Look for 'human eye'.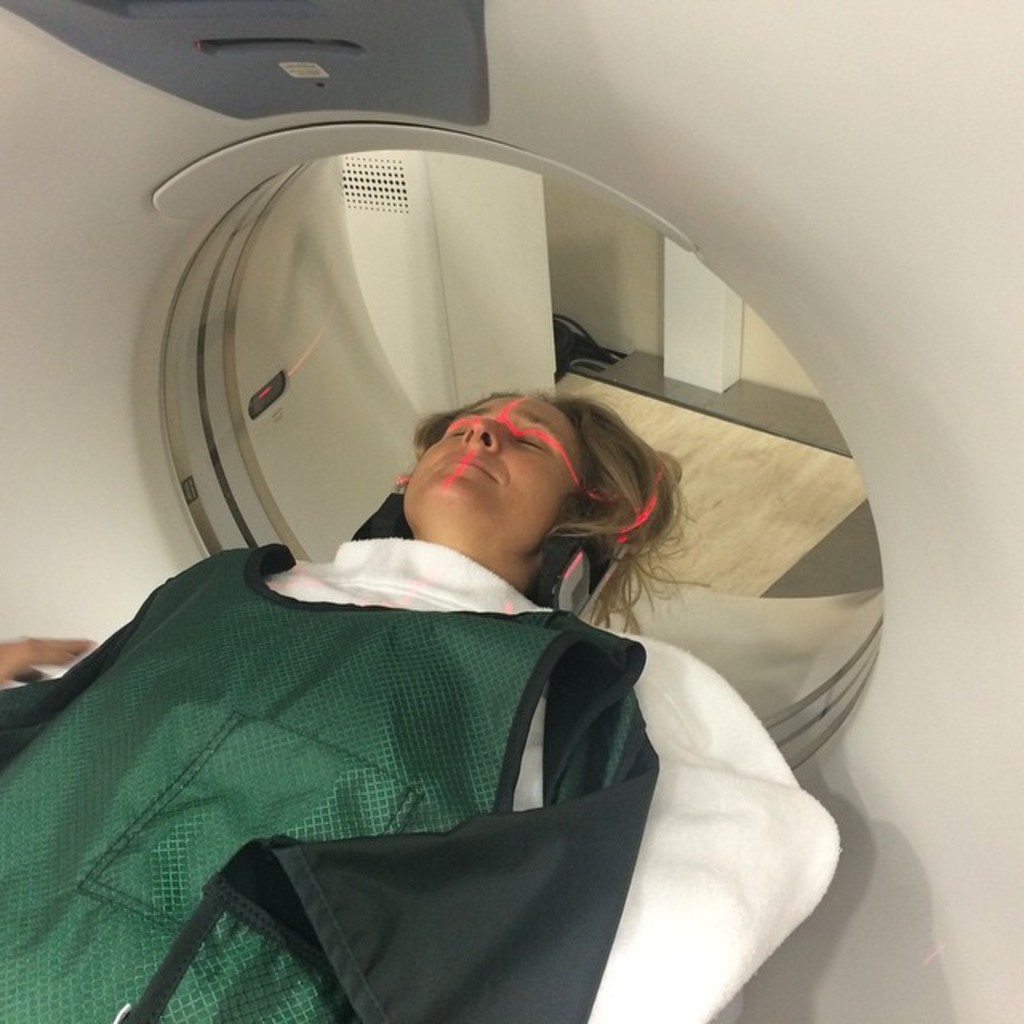
Found: pyautogui.locateOnScreen(443, 421, 467, 440).
